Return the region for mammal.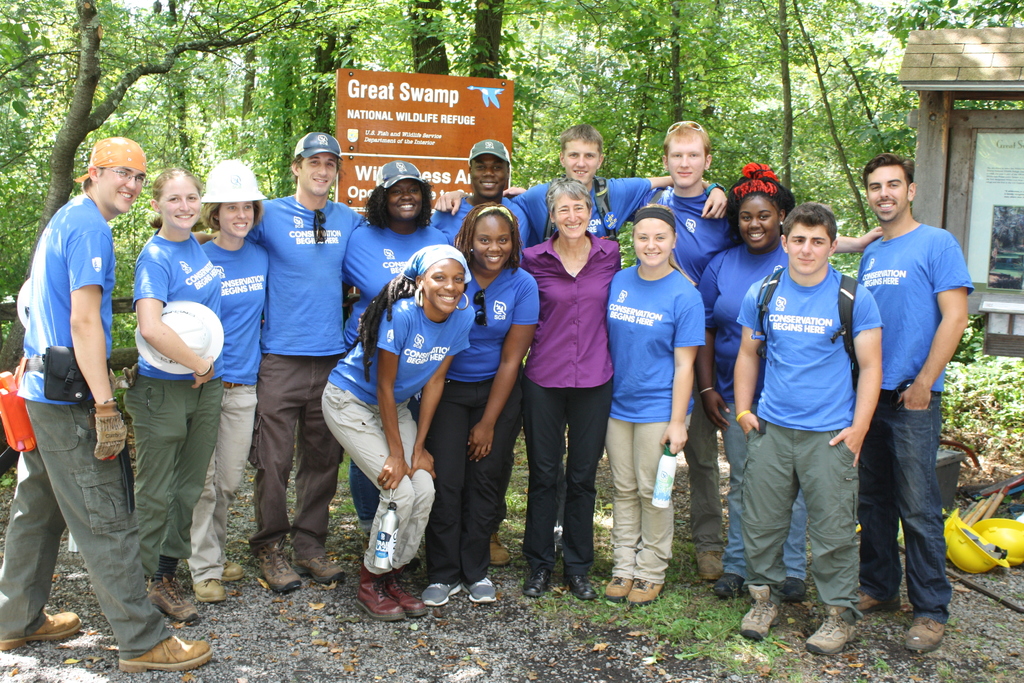
<bbox>434, 127, 728, 527</bbox>.
